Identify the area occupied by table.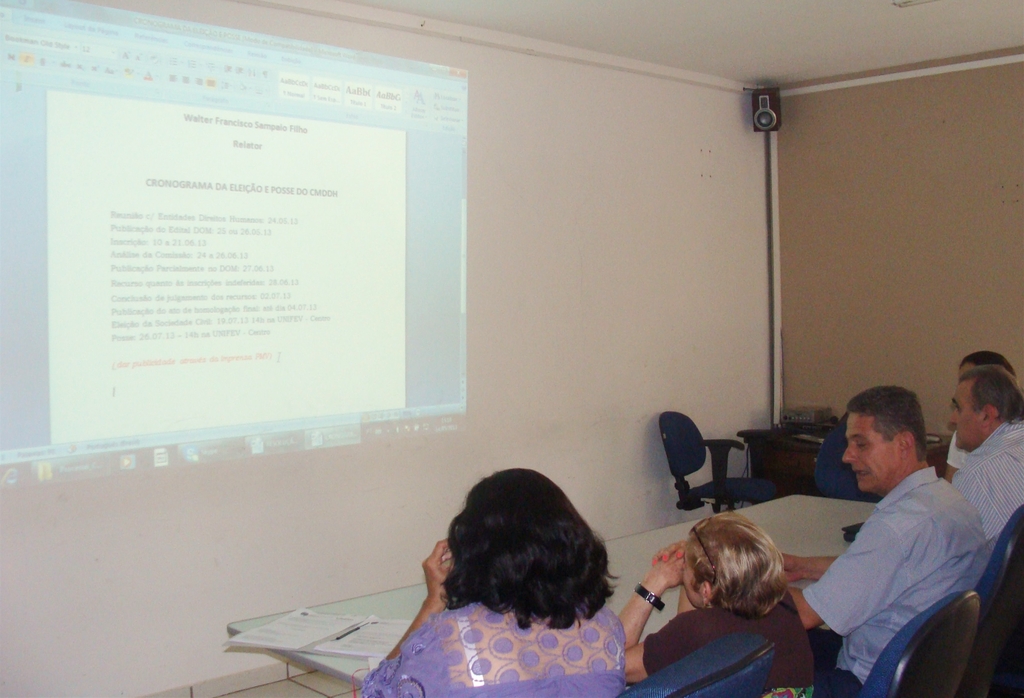
Area: (left=223, top=471, right=1014, bottom=695).
